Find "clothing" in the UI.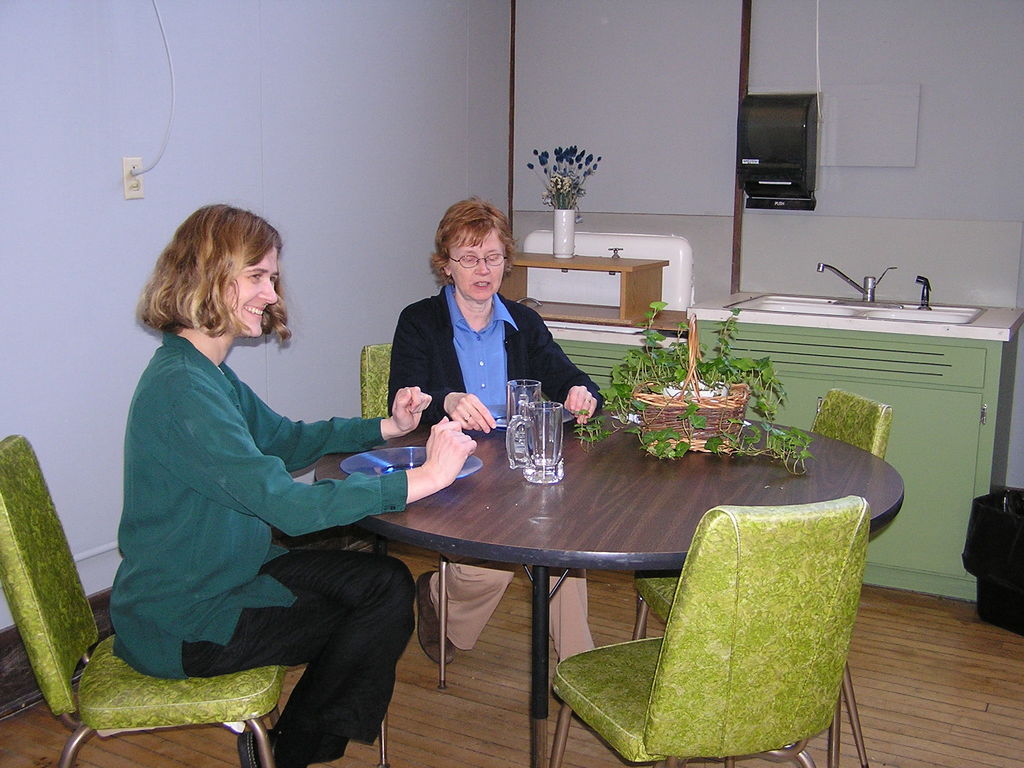
UI element at (left=390, top=284, right=597, bottom=666).
